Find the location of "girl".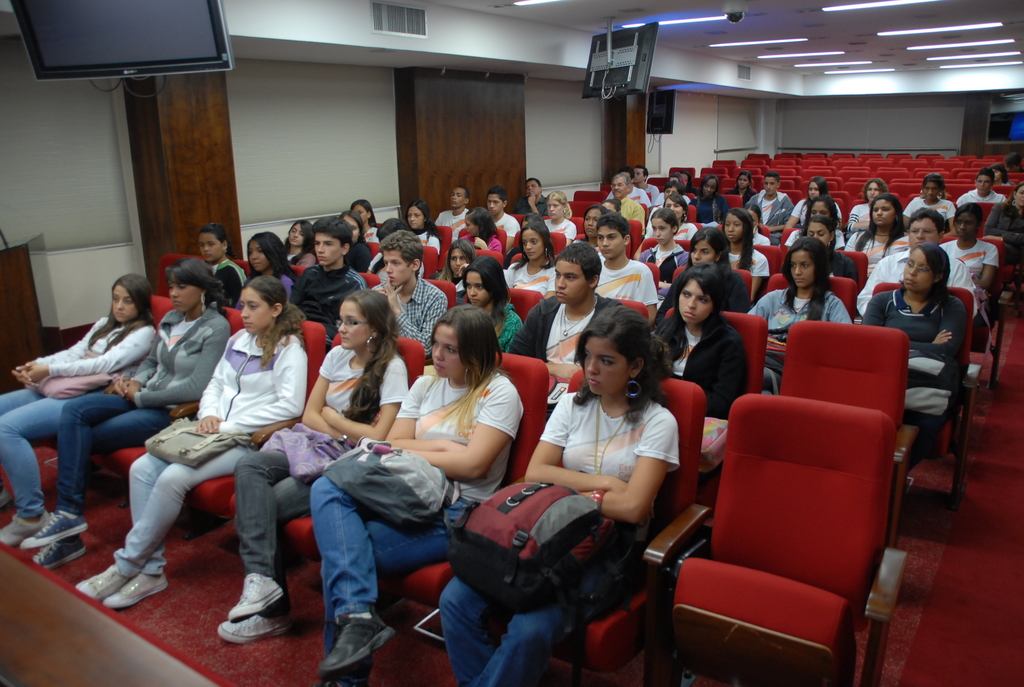
Location: x1=431 y1=239 x2=475 y2=294.
